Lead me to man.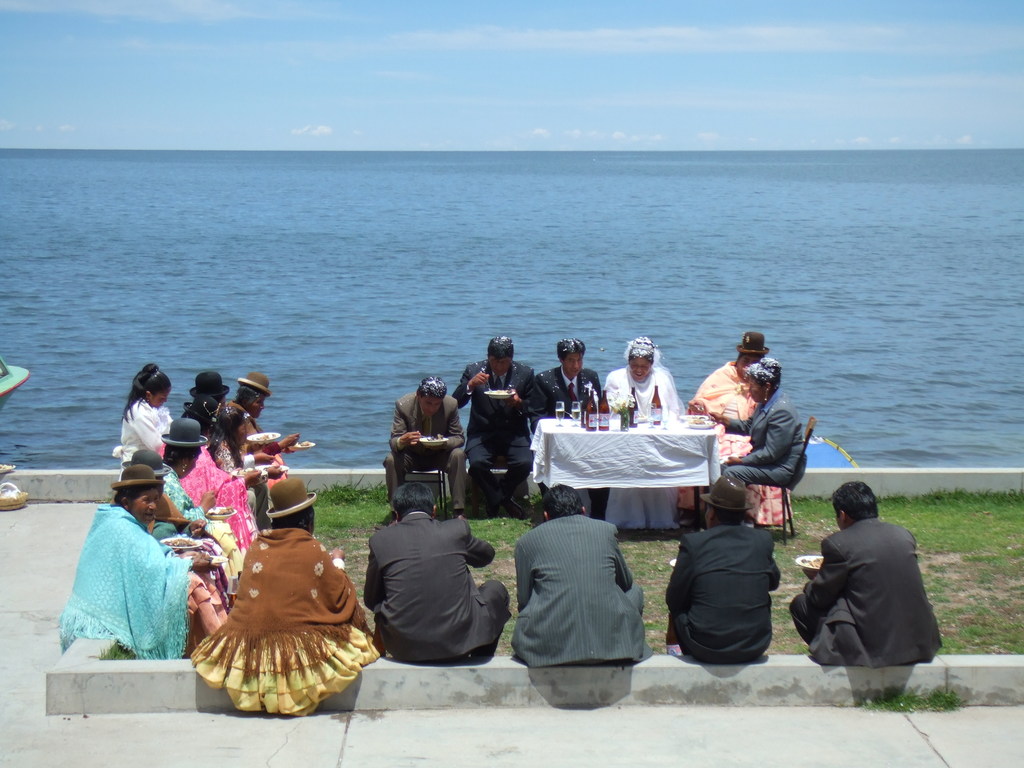
Lead to Rect(511, 479, 645, 659).
